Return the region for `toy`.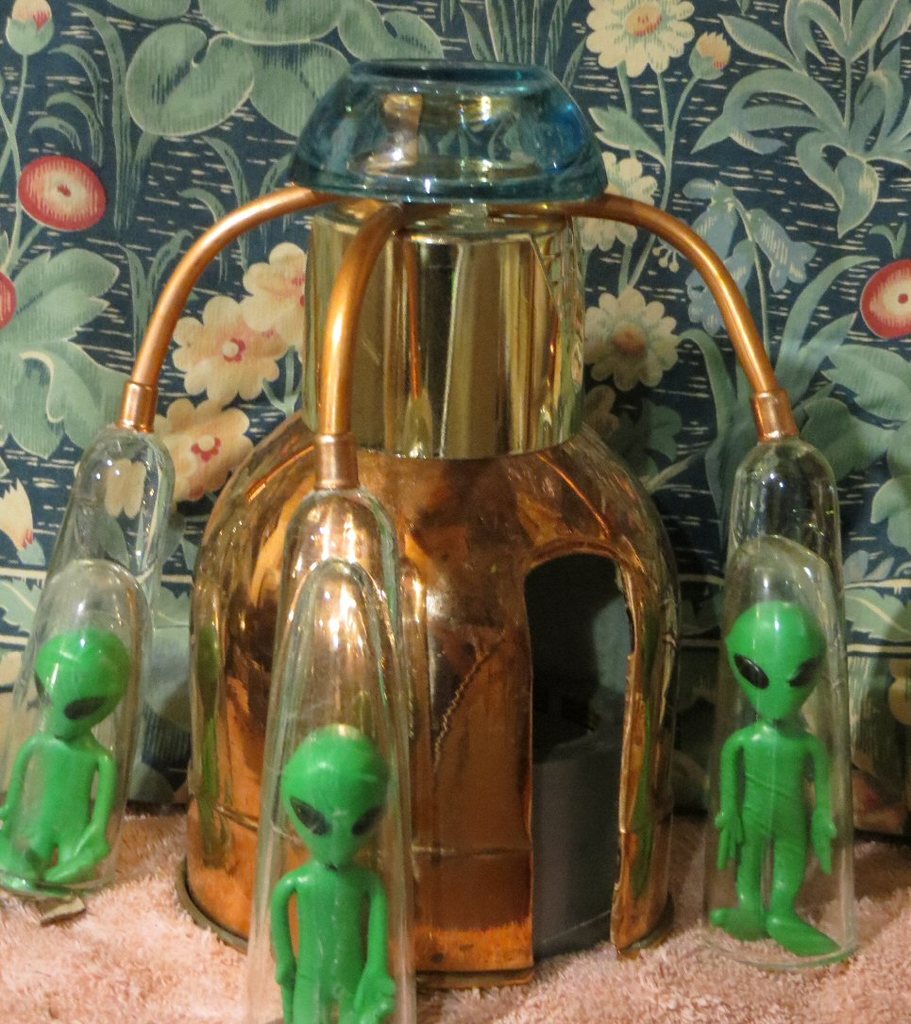
select_region(269, 716, 395, 1023).
